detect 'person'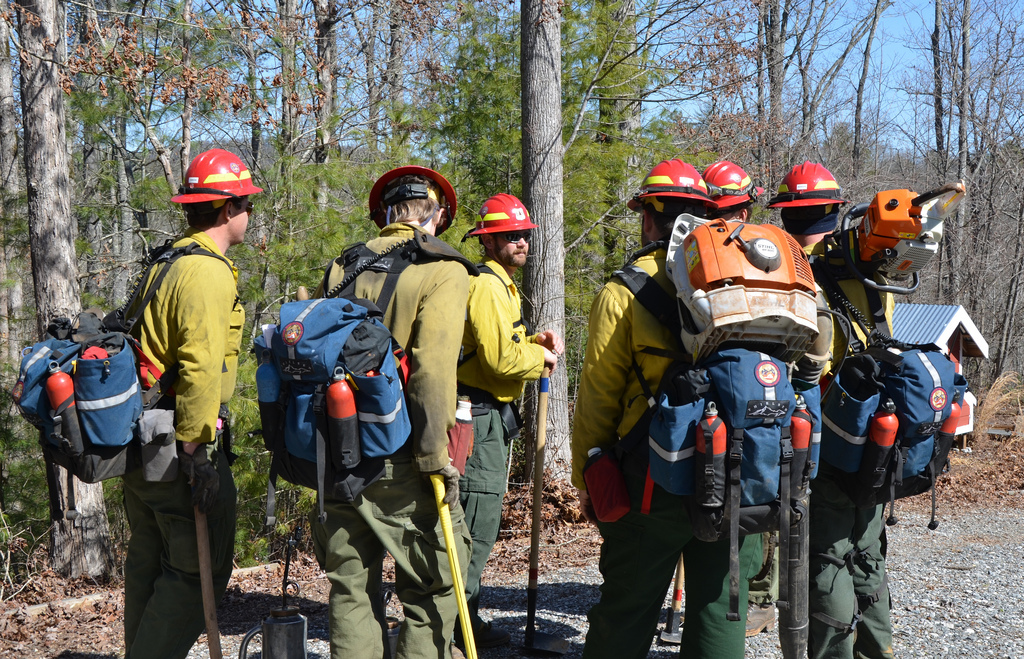
region(765, 160, 896, 658)
